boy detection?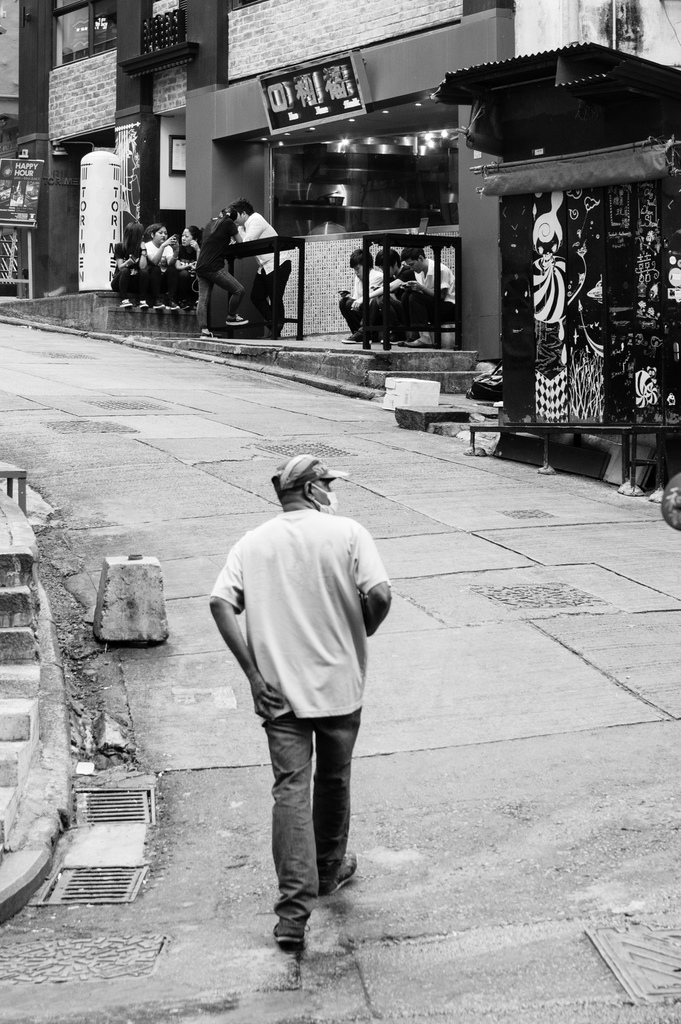
BBox(395, 244, 455, 346)
